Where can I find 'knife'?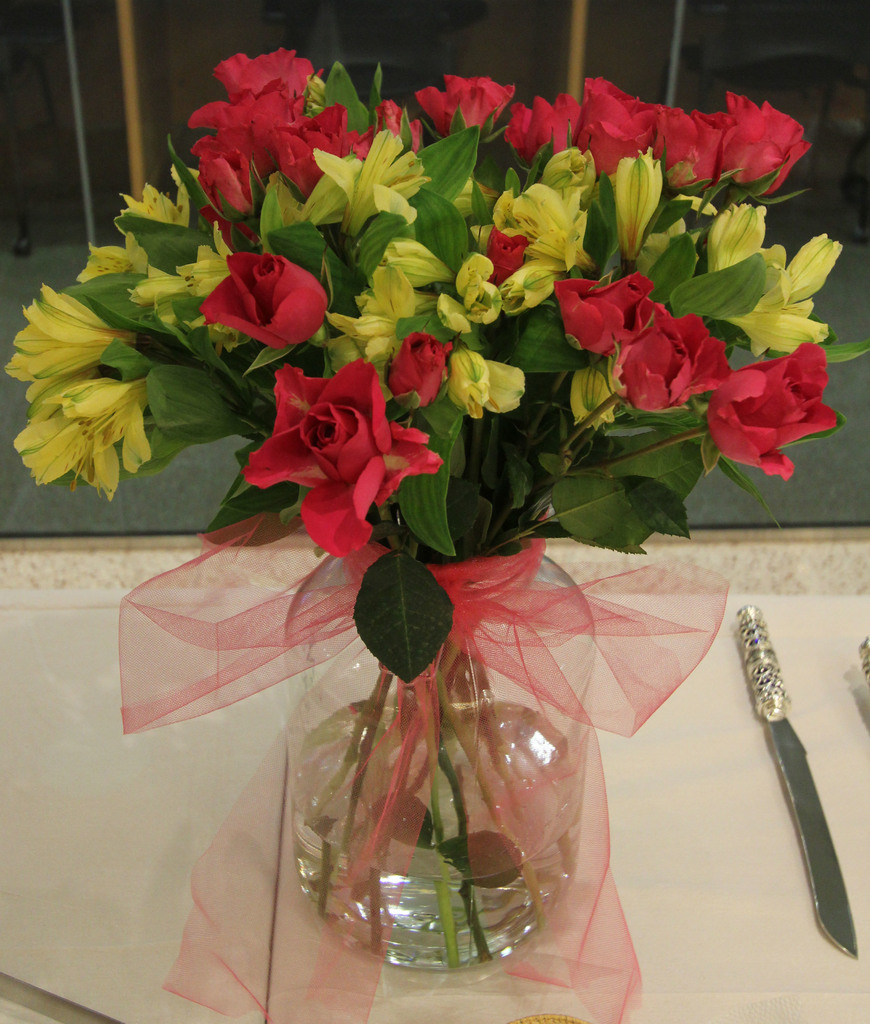
You can find it at (left=725, top=604, right=860, bottom=952).
